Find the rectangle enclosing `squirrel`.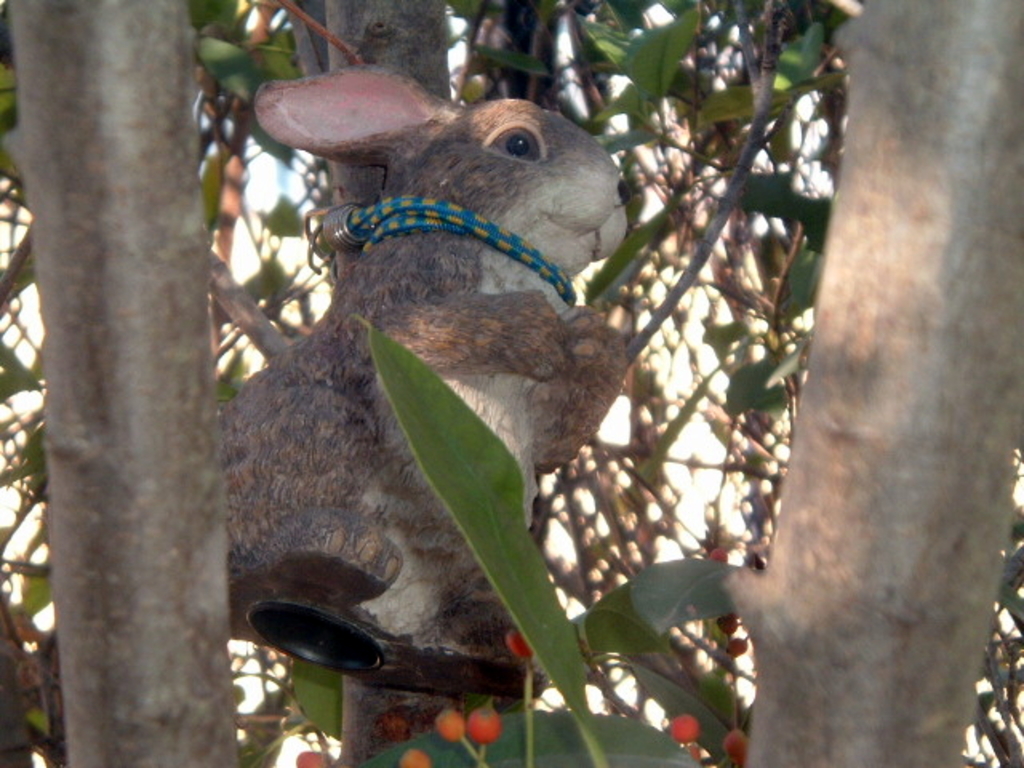
rect(218, 62, 637, 682).
